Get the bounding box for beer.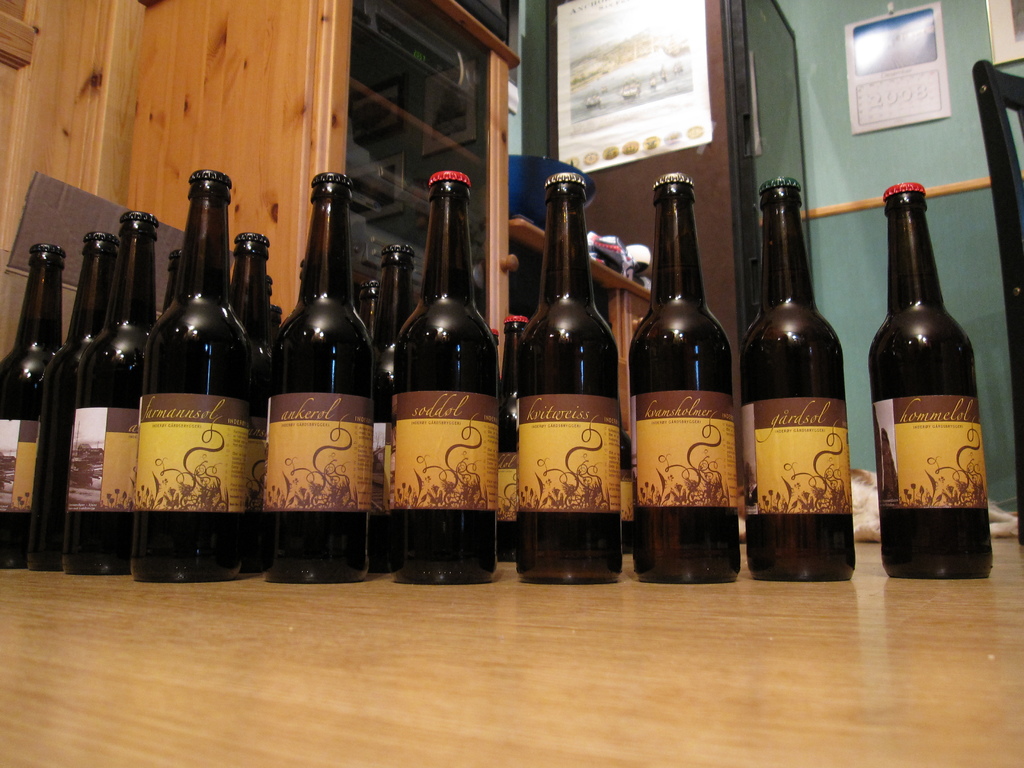
61 213 173 572.
